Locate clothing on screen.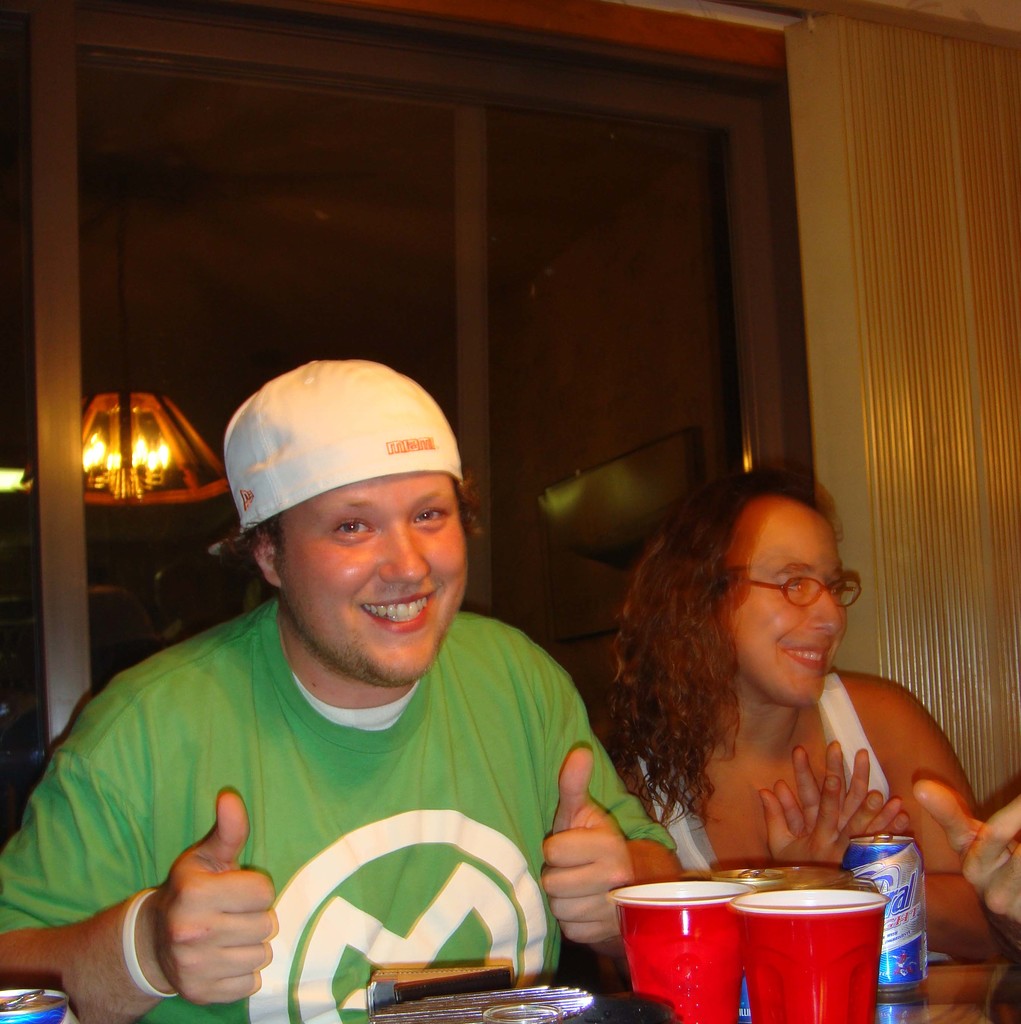
On screen at bbox(209, 356, 476, 532).
